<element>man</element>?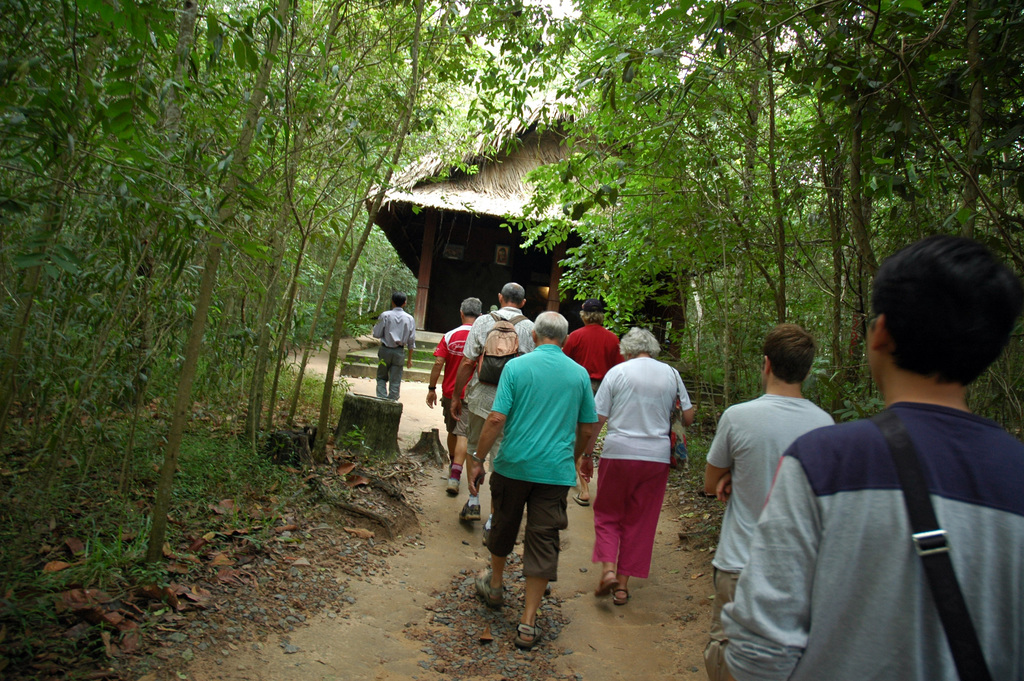
l=564, t=298, r=630, b=503
